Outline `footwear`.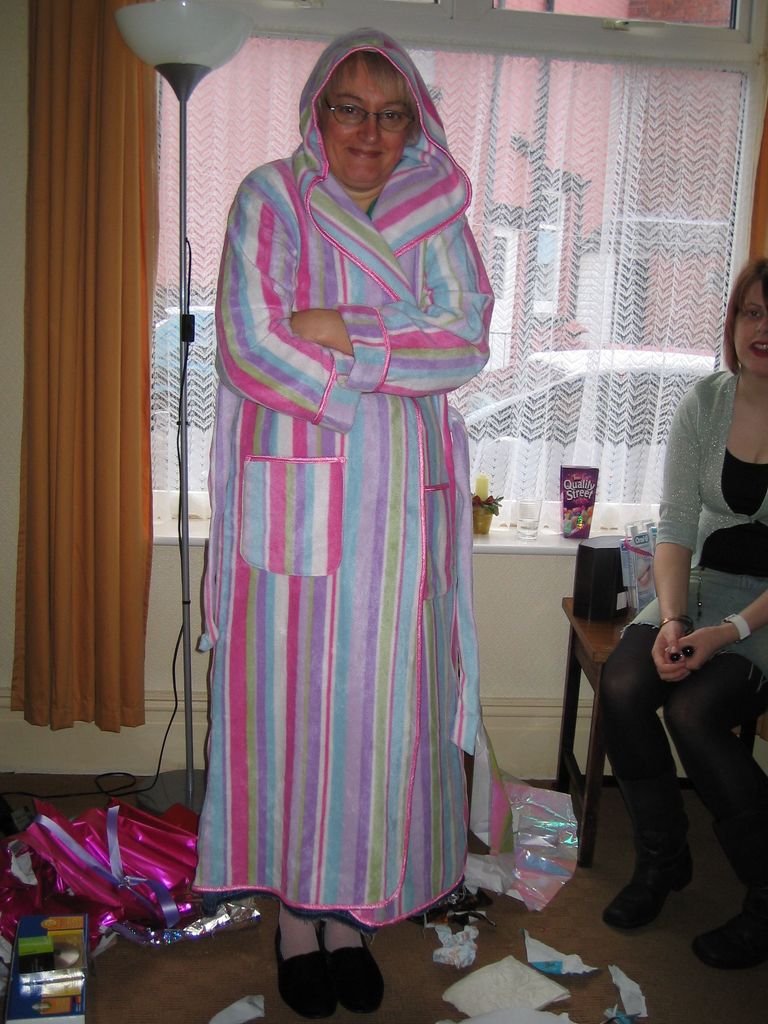
Outline: Rect(335, 931, 384, 1015).
